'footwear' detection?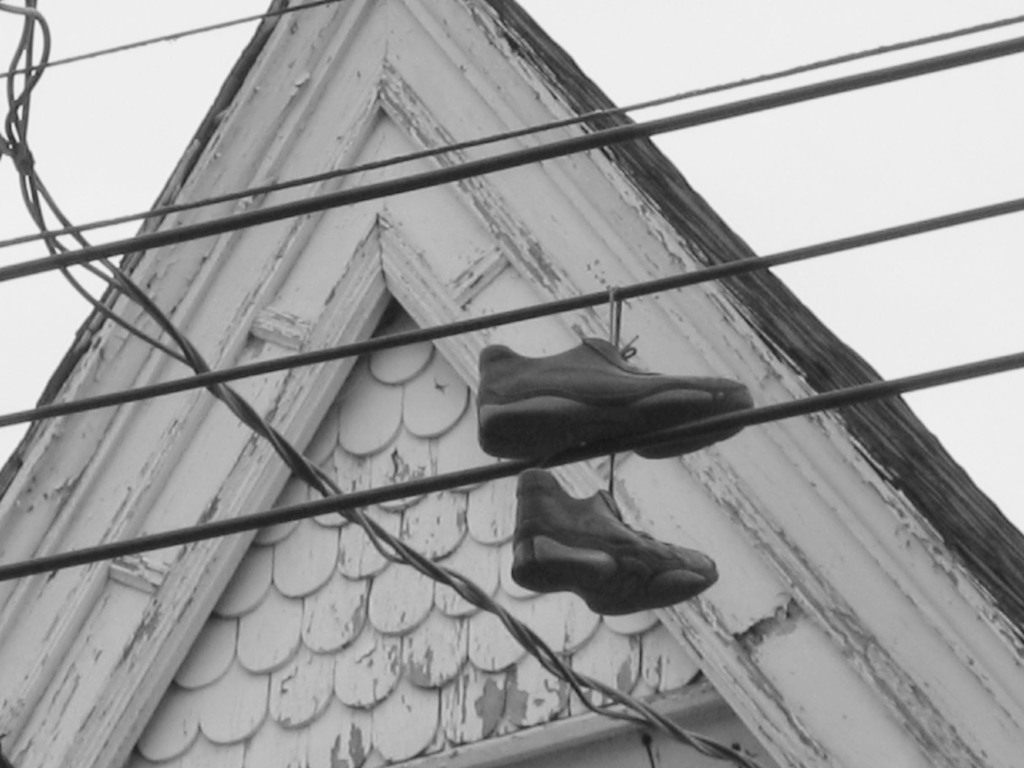
Rect(504, 486, 733, 621)
